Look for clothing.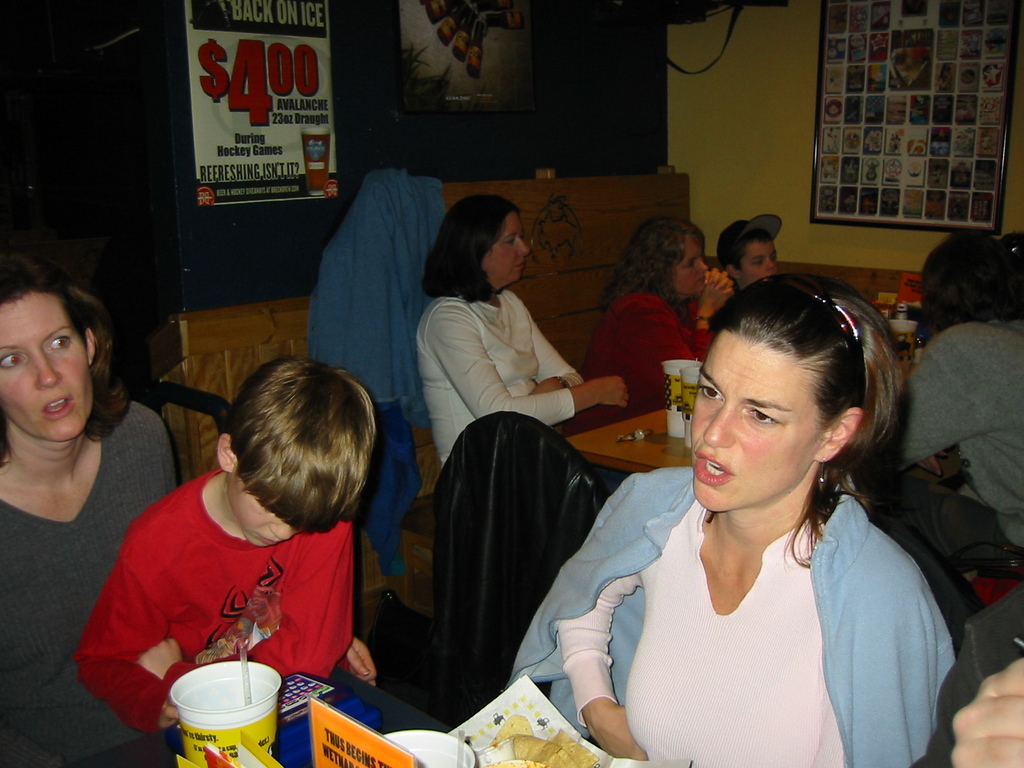
Found: pyautogui.locateOnScreen(858, 318, 1023, 663).
